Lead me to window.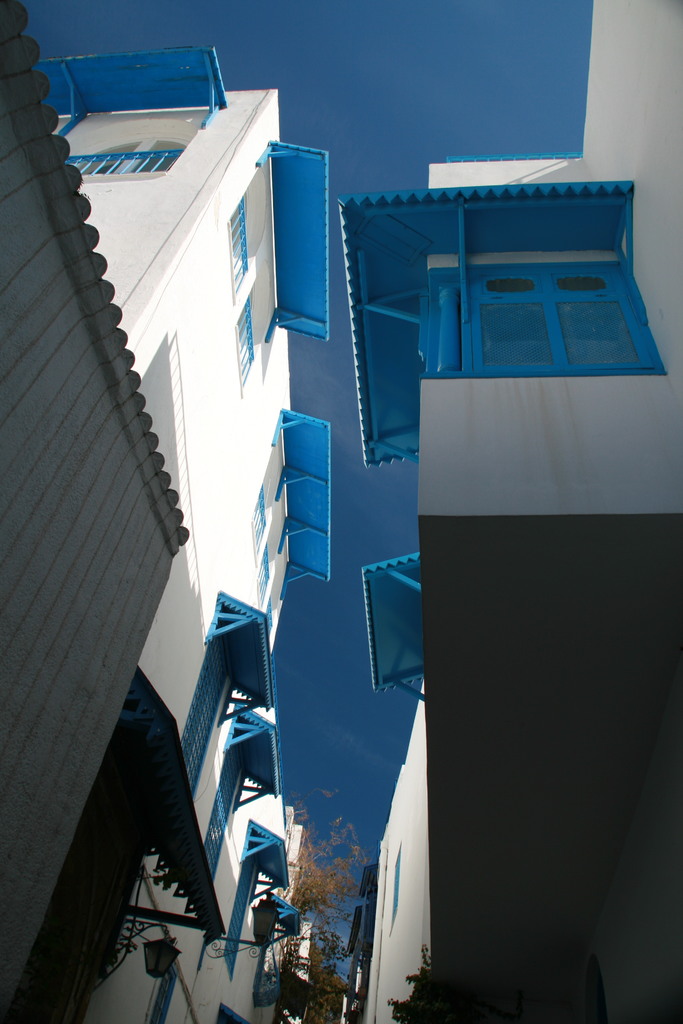
Lead to left=235, top=290, right=256, bottom=399.
